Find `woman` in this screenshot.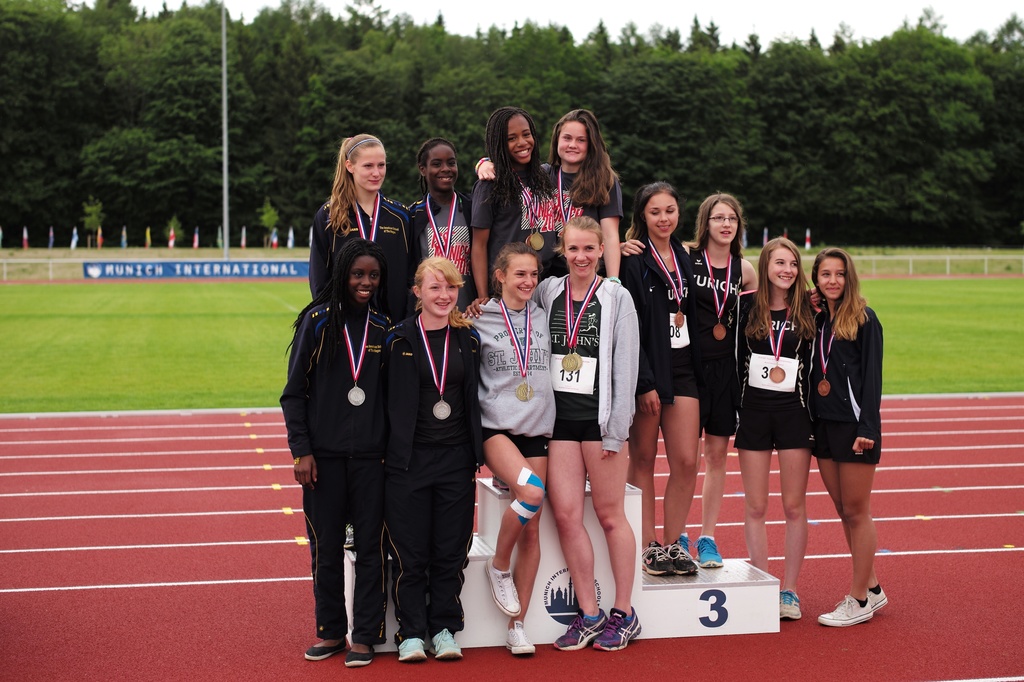
The bounding box for `woman` is (619, 188, 821, 570).
